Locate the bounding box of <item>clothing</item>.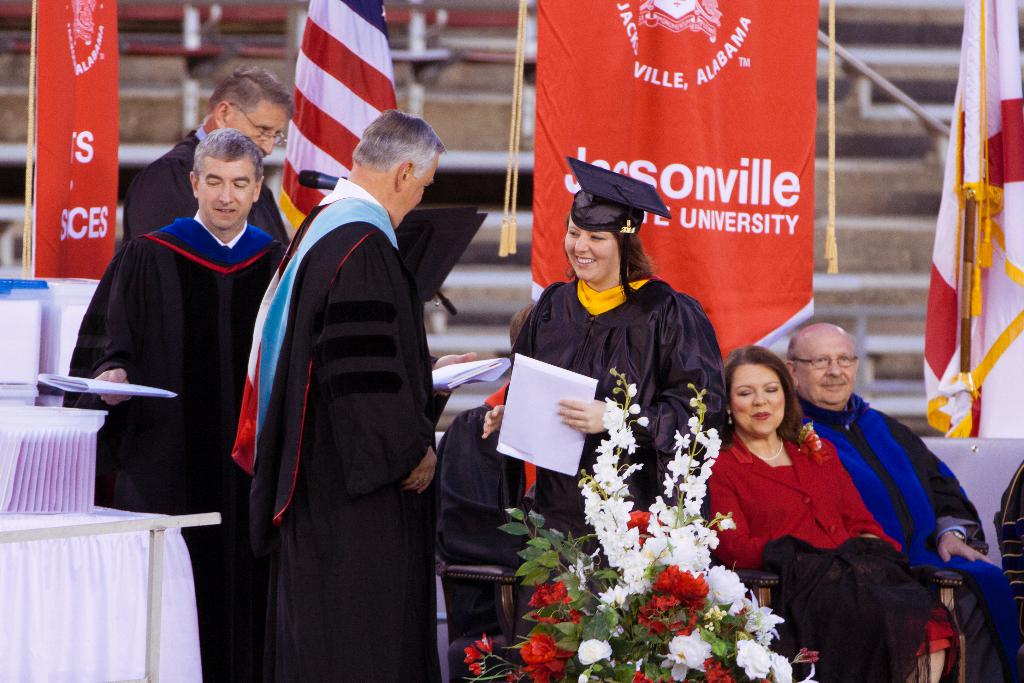
Bounding box: bbox=[796, 391, 1023, 682].
